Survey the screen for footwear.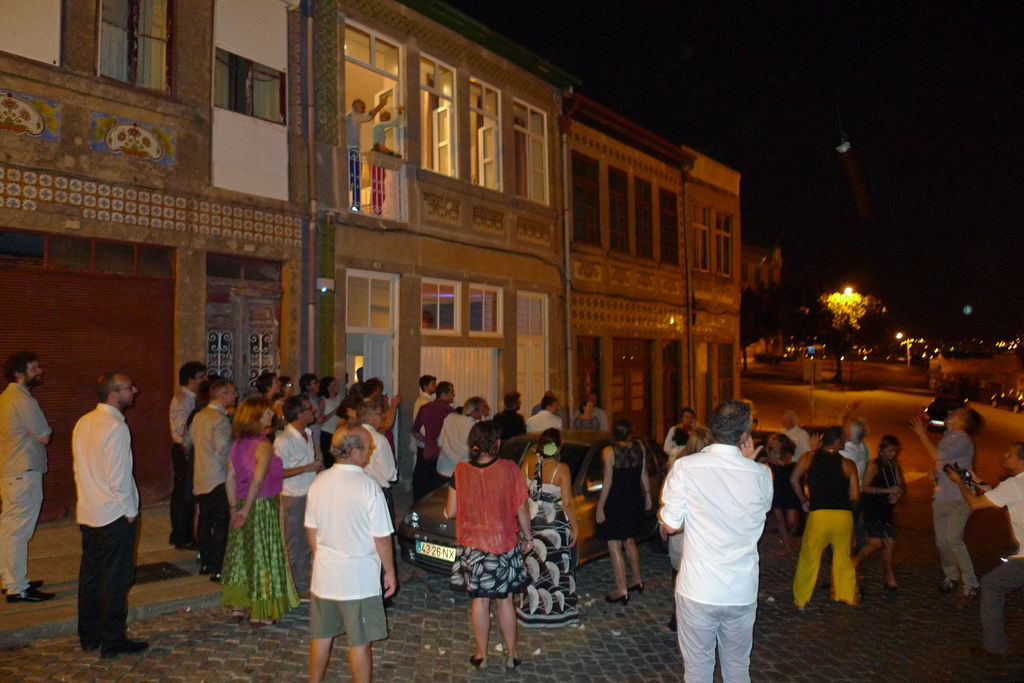
Survey found: [506,657,521,670].
